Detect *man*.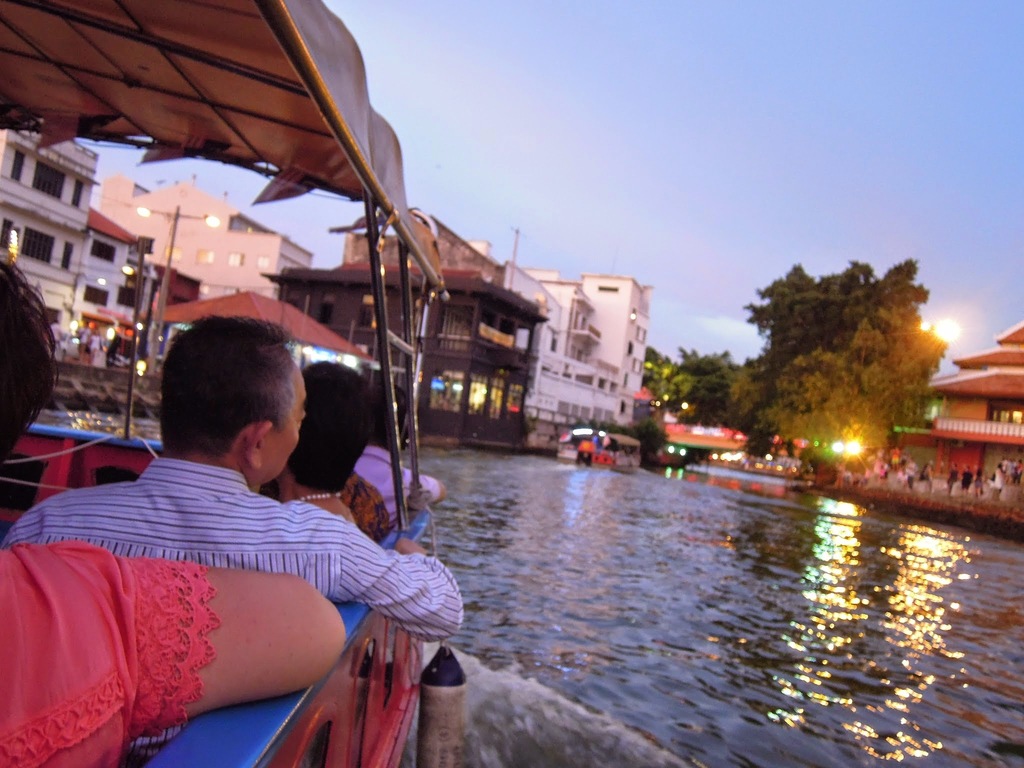
Detected at rect(0, 314, 463, 643).
